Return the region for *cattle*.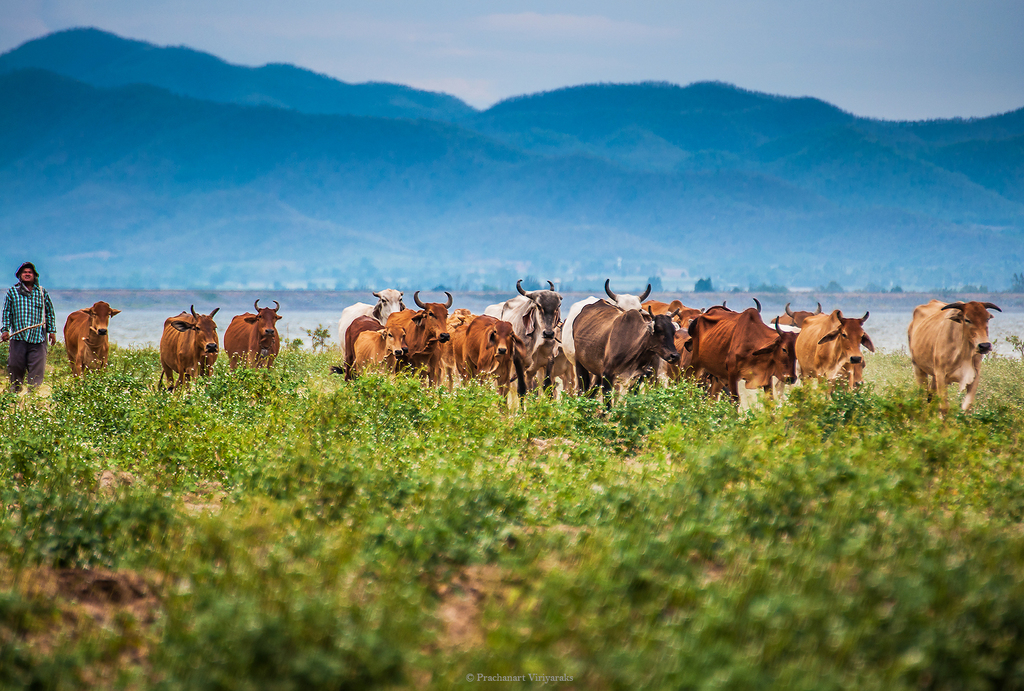
rect(222, 297, 280, 378).
